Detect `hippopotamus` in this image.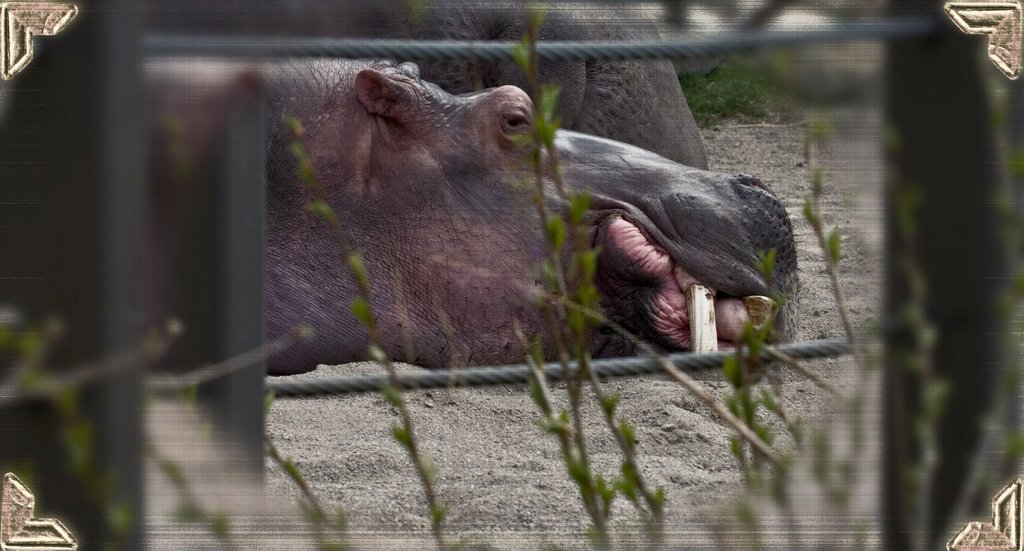
Detection: bbox=[264, 56, 802, 374].
